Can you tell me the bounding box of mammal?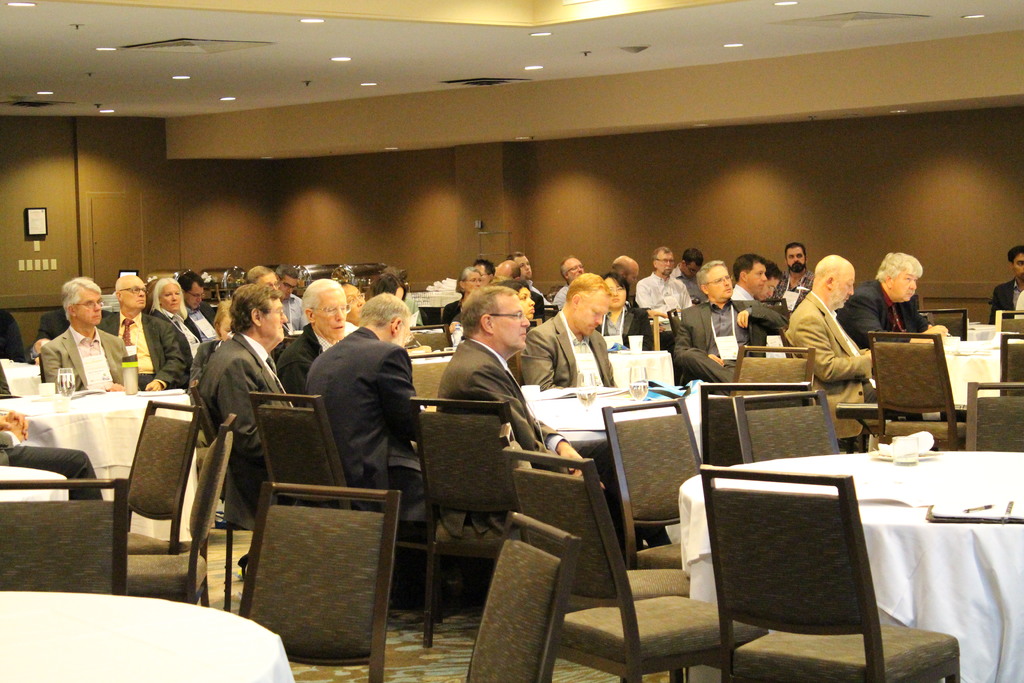
box(339, 281, 366, 338).
